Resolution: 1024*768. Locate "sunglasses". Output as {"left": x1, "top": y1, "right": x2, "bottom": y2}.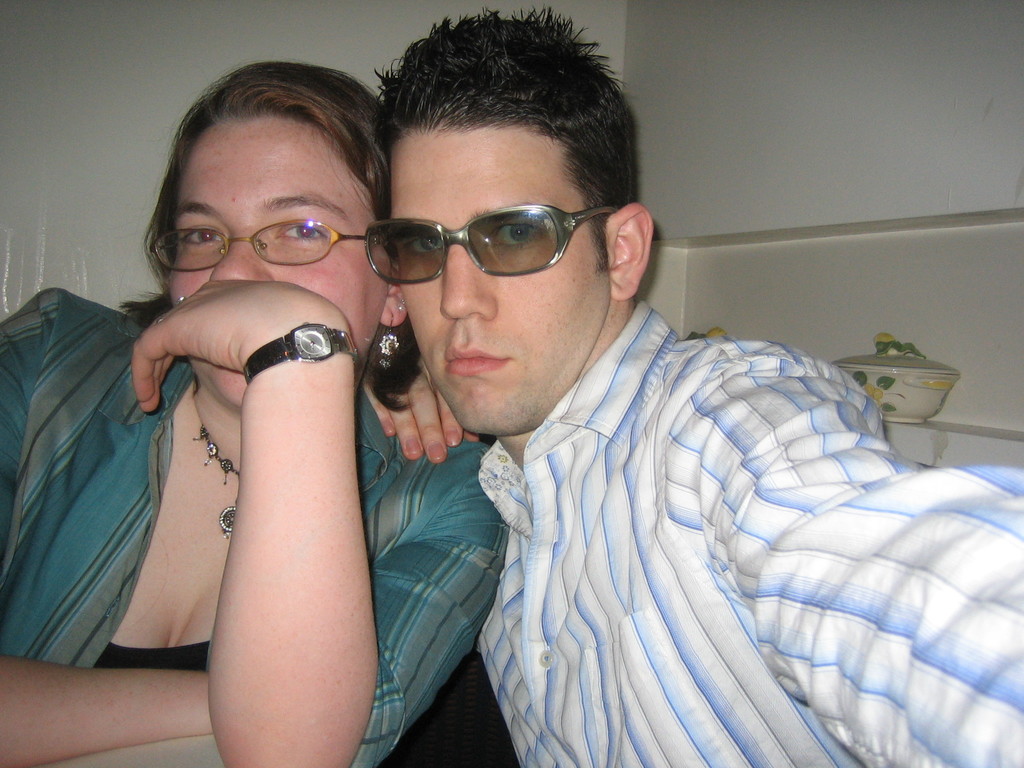
{"left": 152, "top": 220, "right": 364, "bottom": 273}.
